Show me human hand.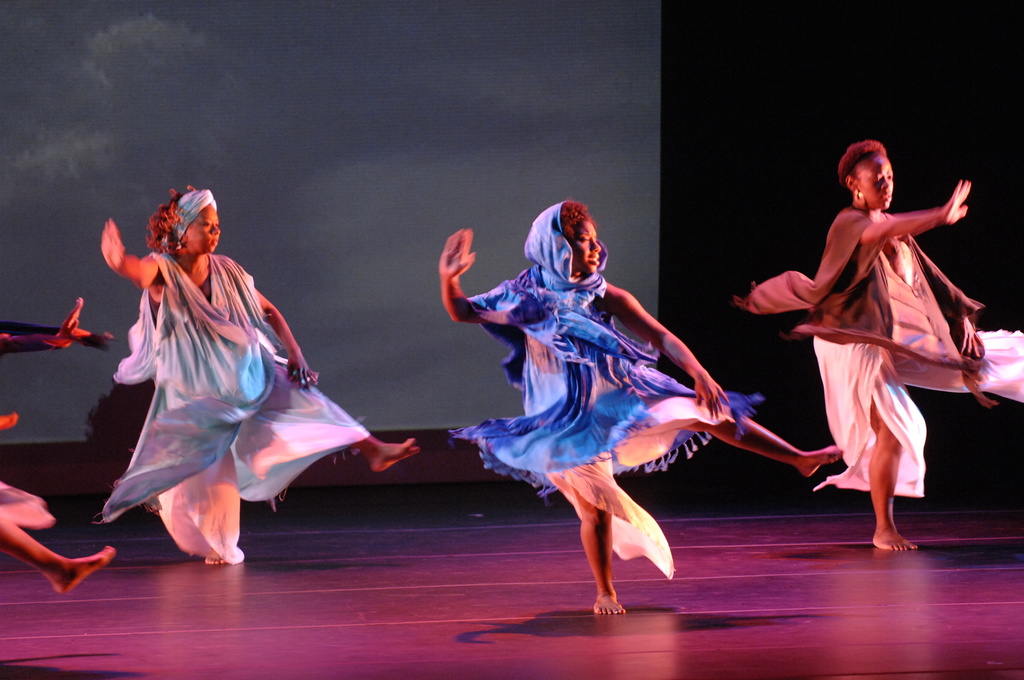
human hand is here: locate(951, 314, 984, 361).
